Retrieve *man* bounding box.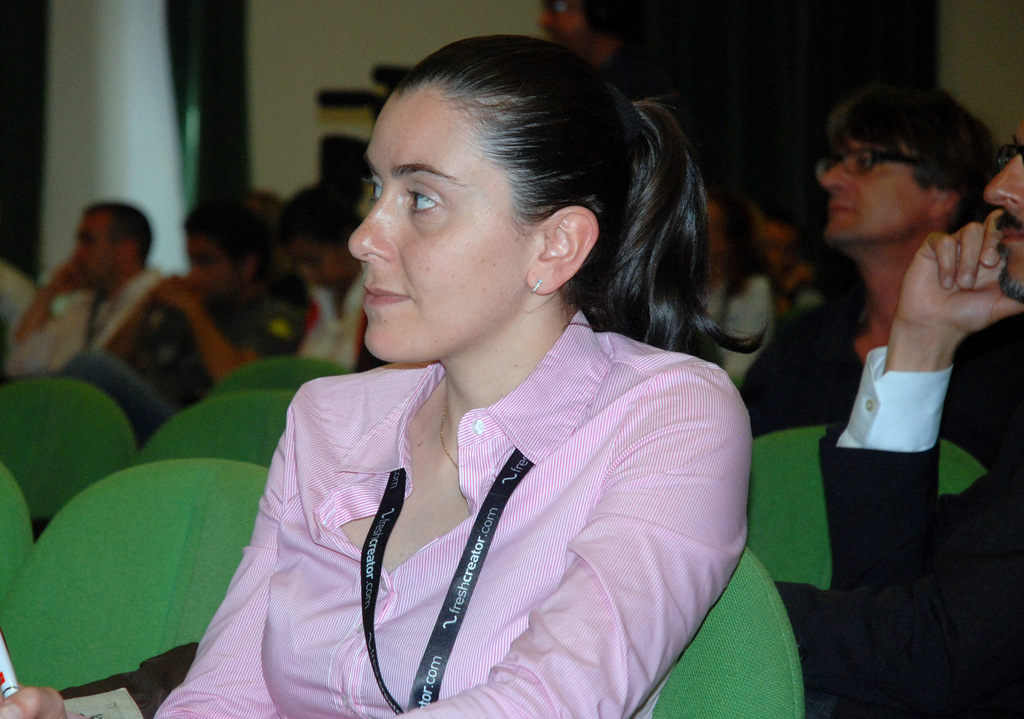
Bounding box: region(0, 204, 169, 371).
